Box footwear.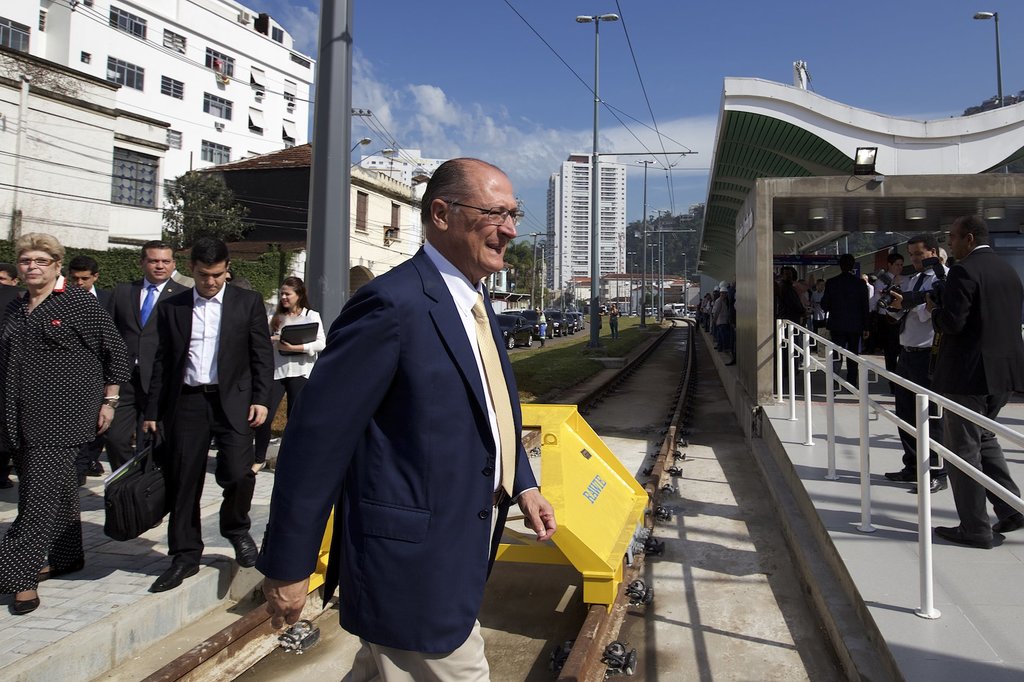
(12,591,37,612).
